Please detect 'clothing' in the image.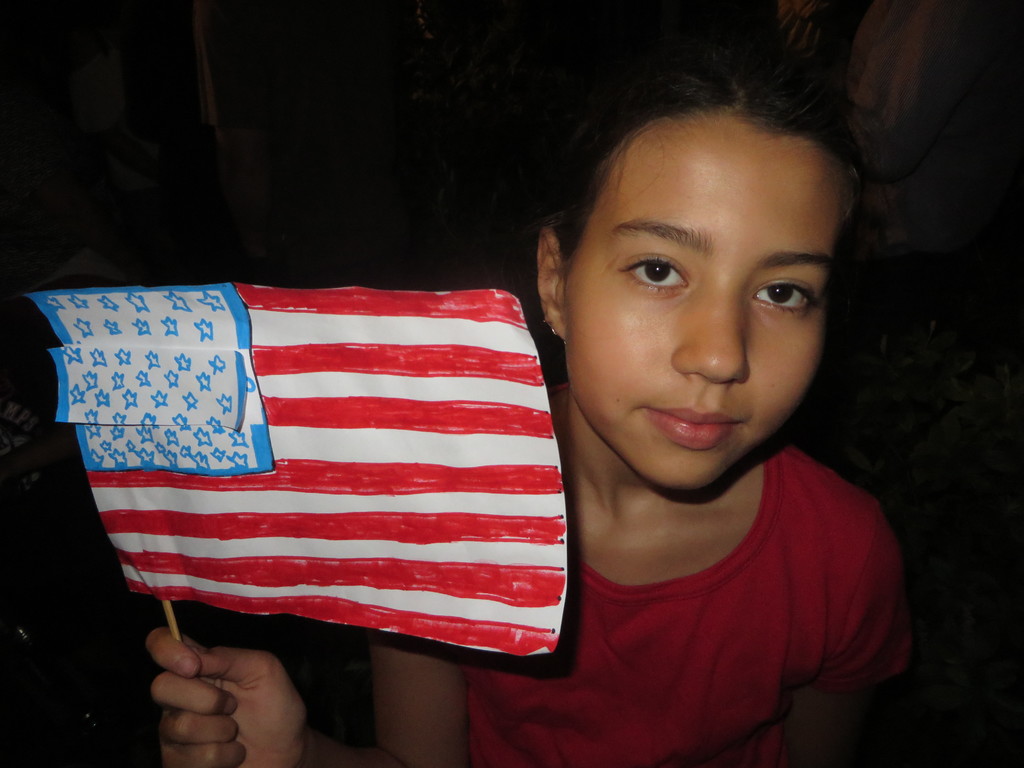
BBox(454, 383, 913, 762).
